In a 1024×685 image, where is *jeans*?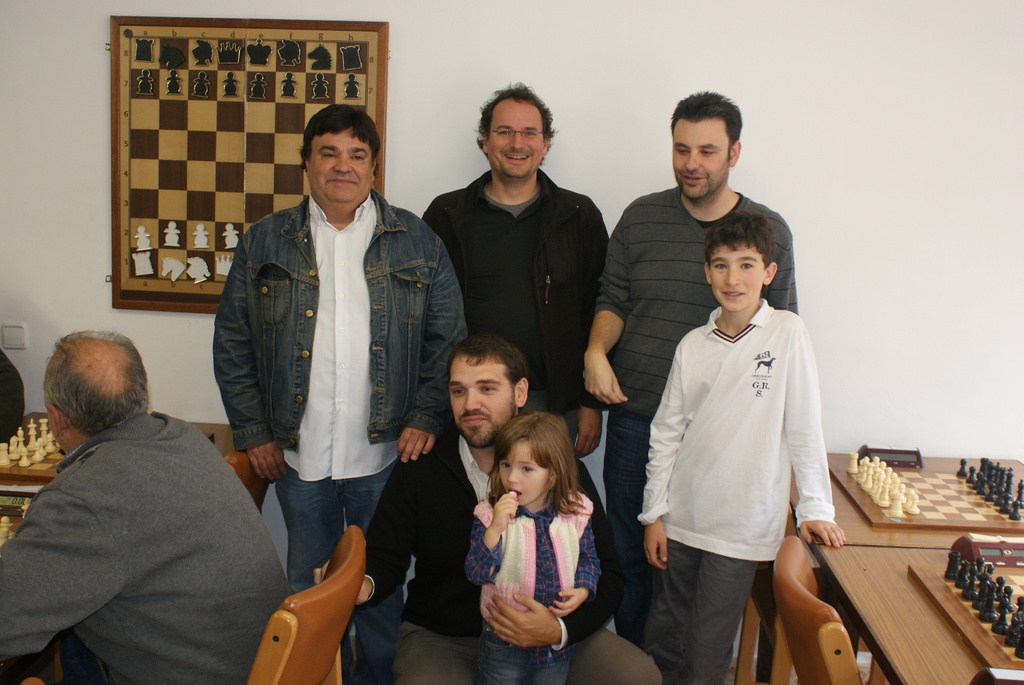
bbox=(600, 411, 655, 643).
